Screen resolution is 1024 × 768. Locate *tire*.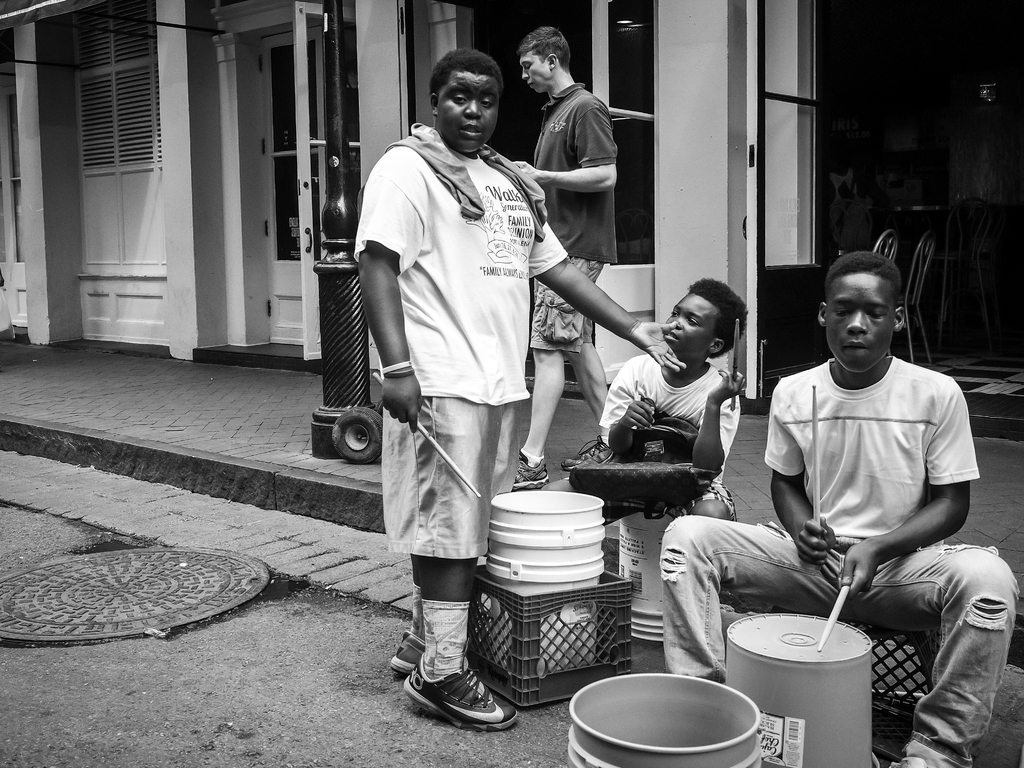
locate(333, 405, 383, 467).
